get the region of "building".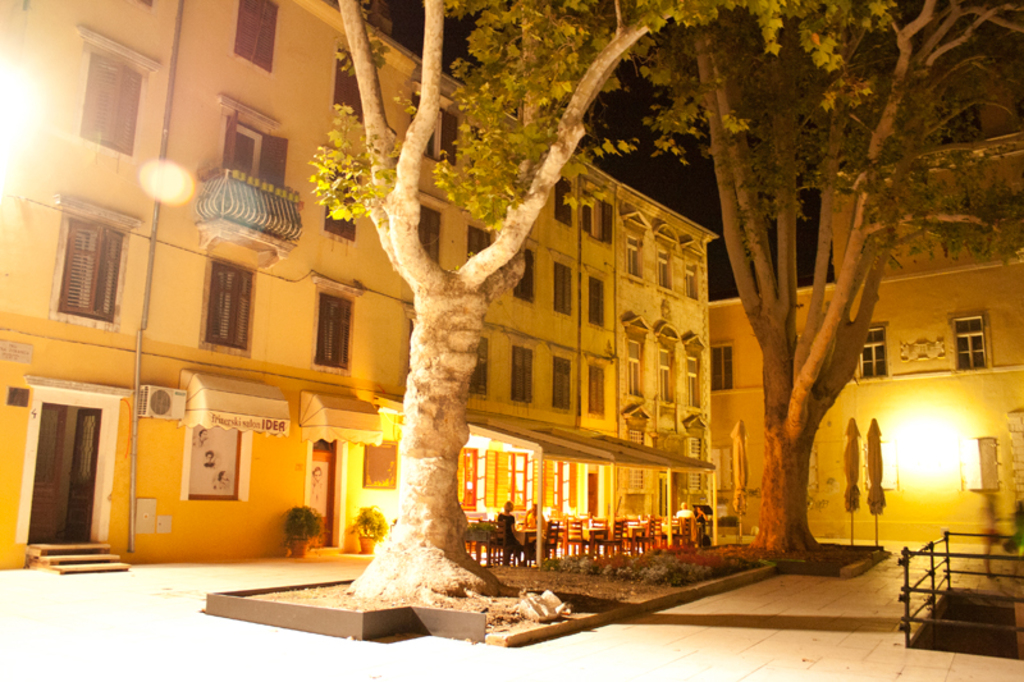
0/0/724/578.
